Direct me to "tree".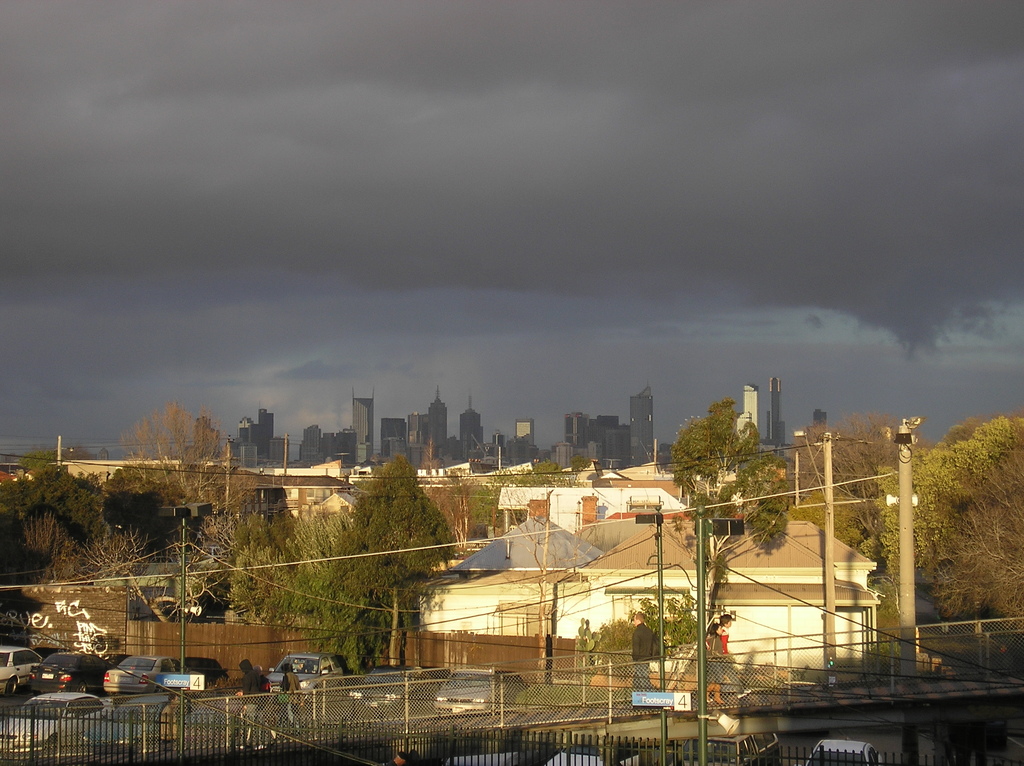
Direction: detection(120, 391, 241, 539).
